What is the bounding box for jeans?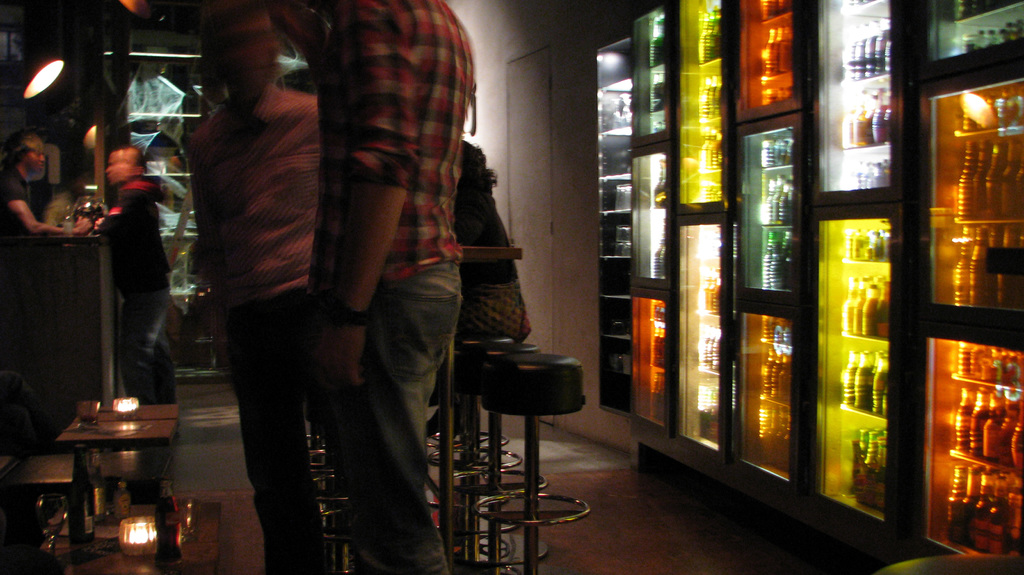
327 274 444 573.
